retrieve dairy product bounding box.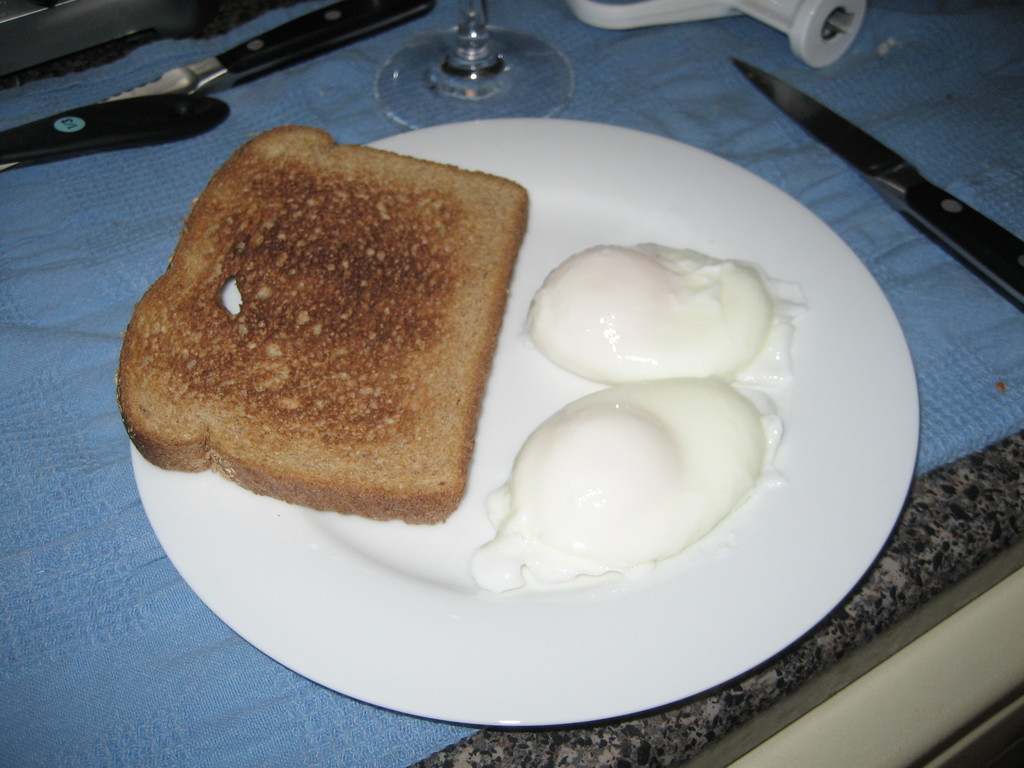
Bounding box: locate(477, 378, 769, 622).
